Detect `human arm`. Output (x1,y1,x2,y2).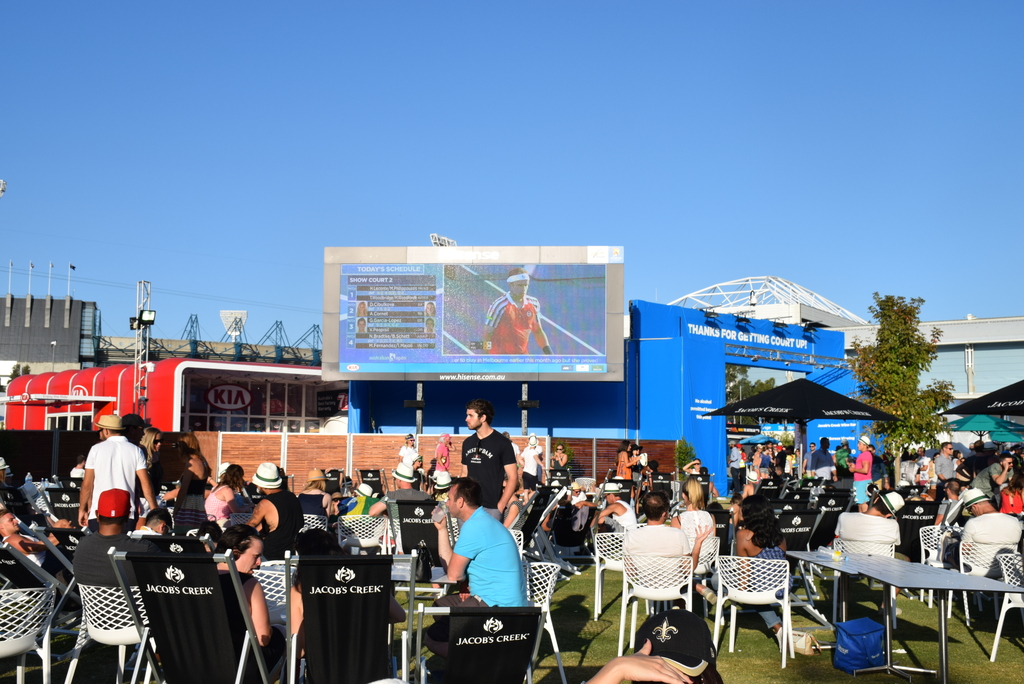
(80,452,94,530).
